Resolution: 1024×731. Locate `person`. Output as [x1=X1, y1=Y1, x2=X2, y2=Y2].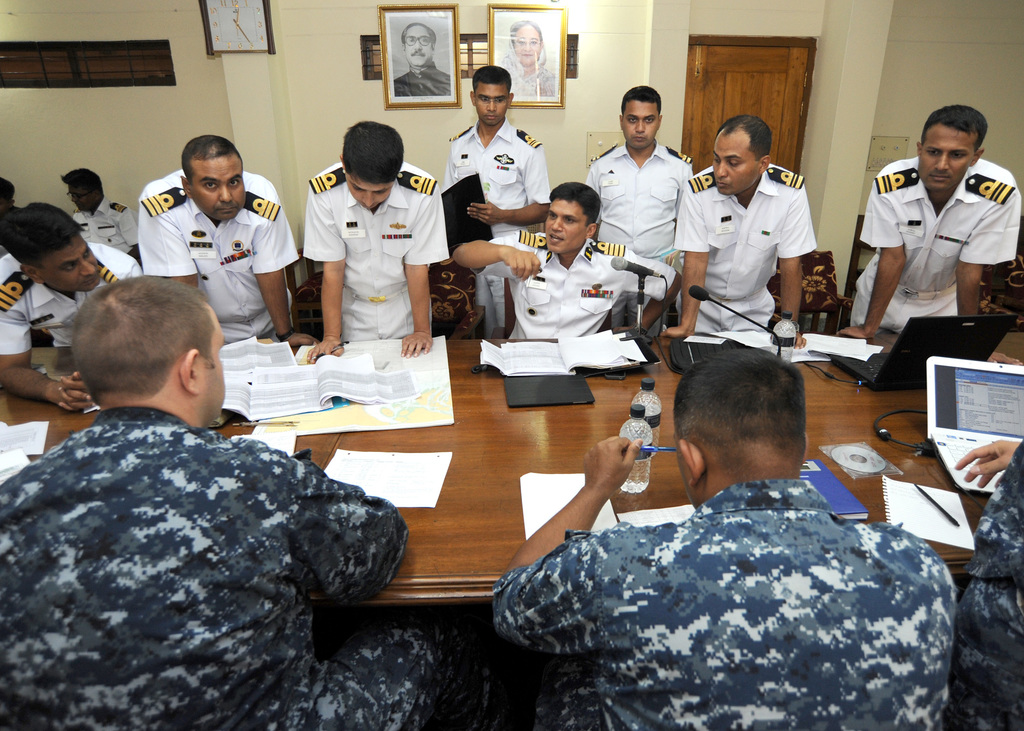
[x1=952, y1=433, x2=1023, y2=730].
